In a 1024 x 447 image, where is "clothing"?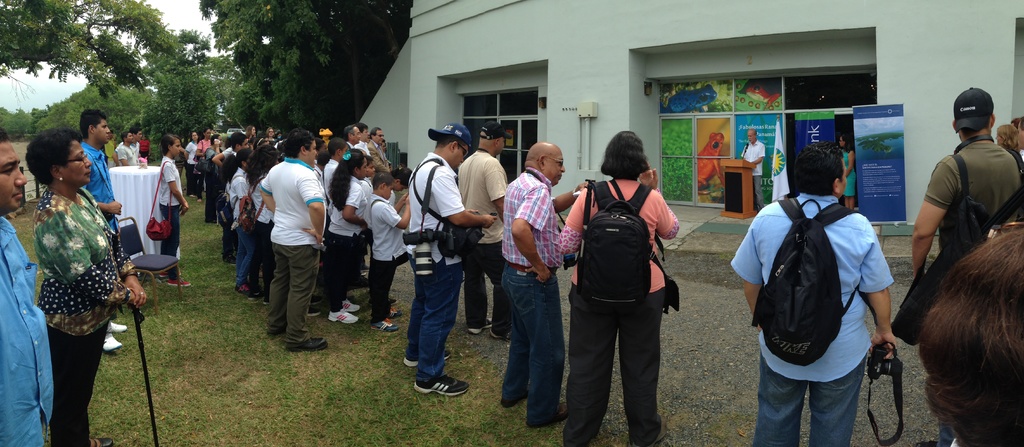
{"x1": 927, "y1": 140, "x2": 1023, "y2": 260}.
